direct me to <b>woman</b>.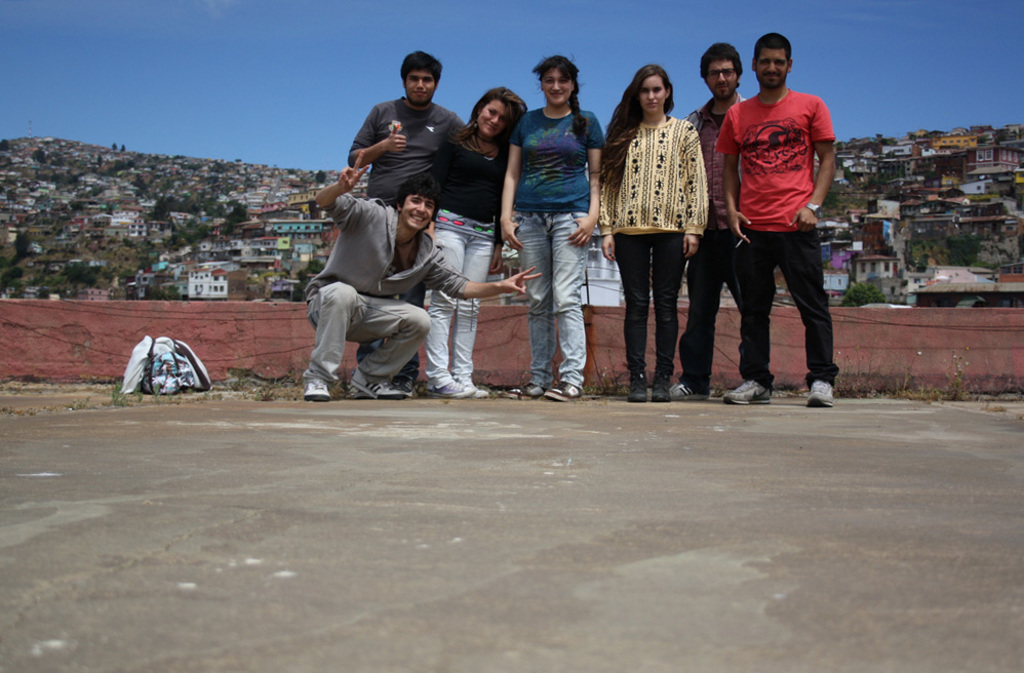
Direction: detection(426, 83, 530, 394).
